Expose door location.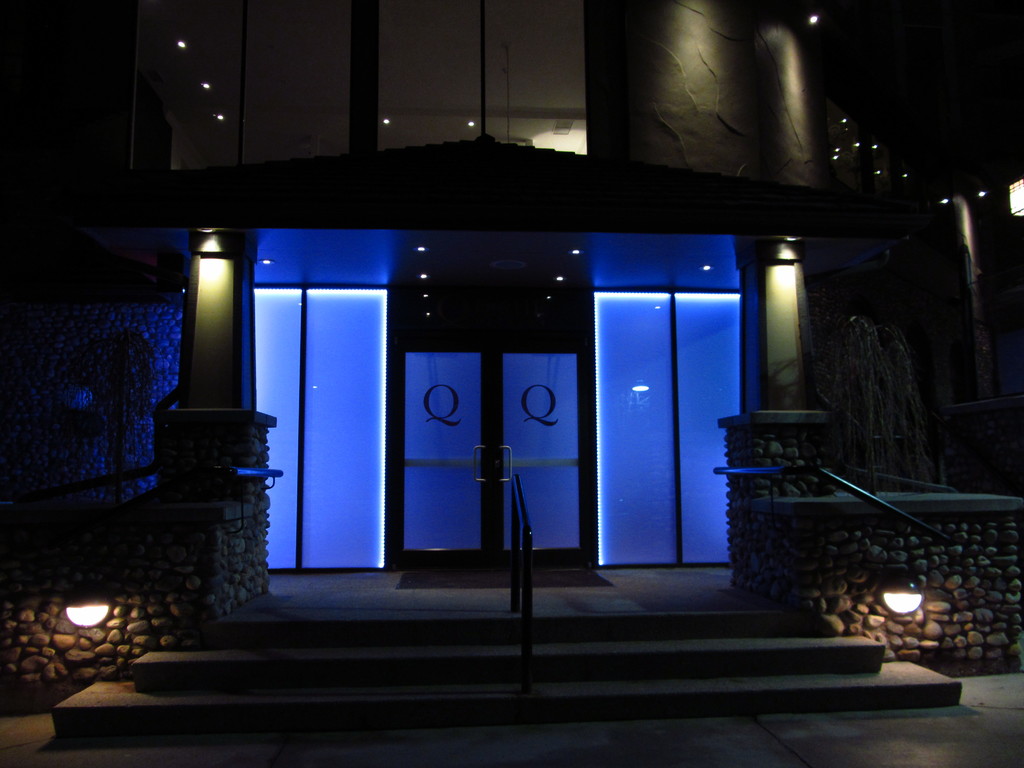
Exposed at x1=493 y1=336 x2=593 y2=570.
